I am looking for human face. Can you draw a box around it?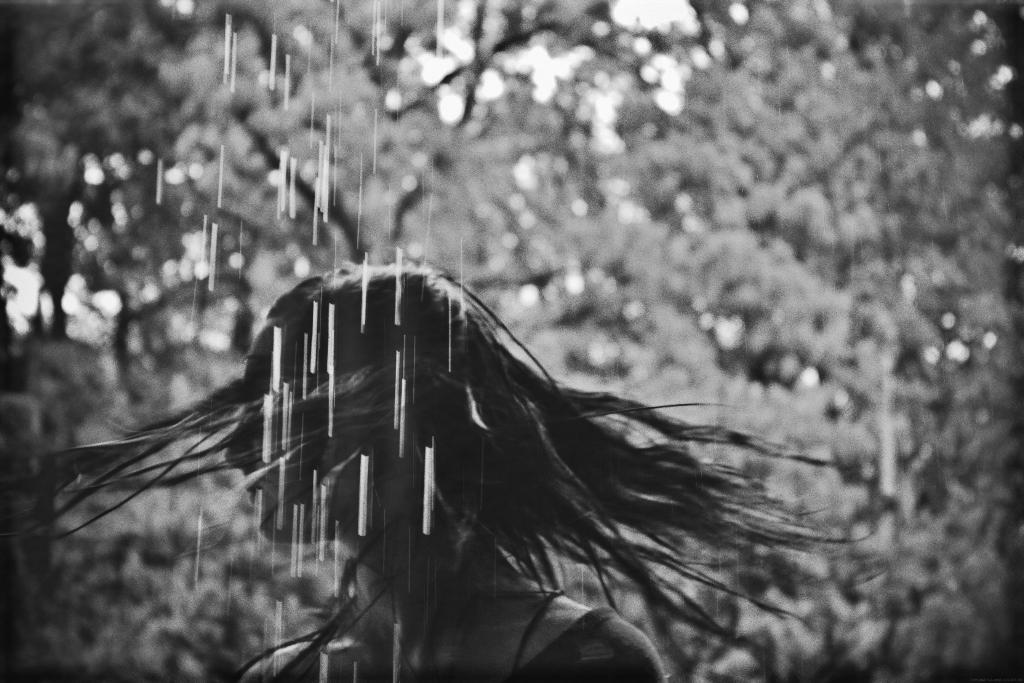
Sure, the bounding box is pyautogui.locateOnScreen(218, 398, 438, 544).
